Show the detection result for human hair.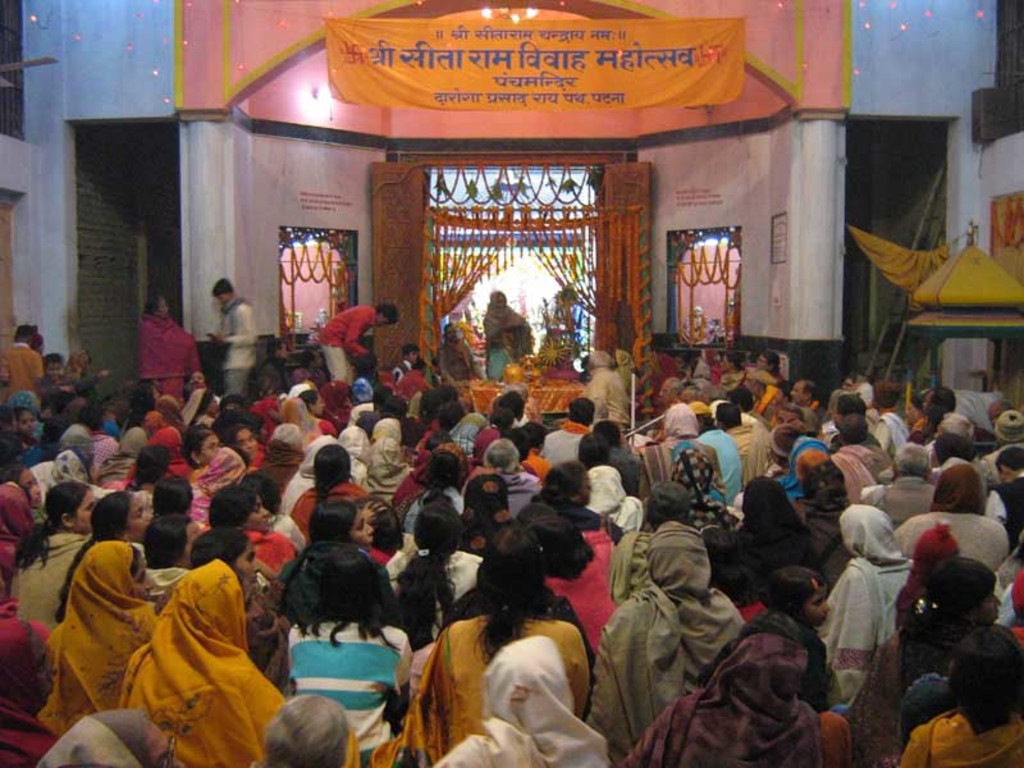
bbox=(223, 421, 244, 453).
